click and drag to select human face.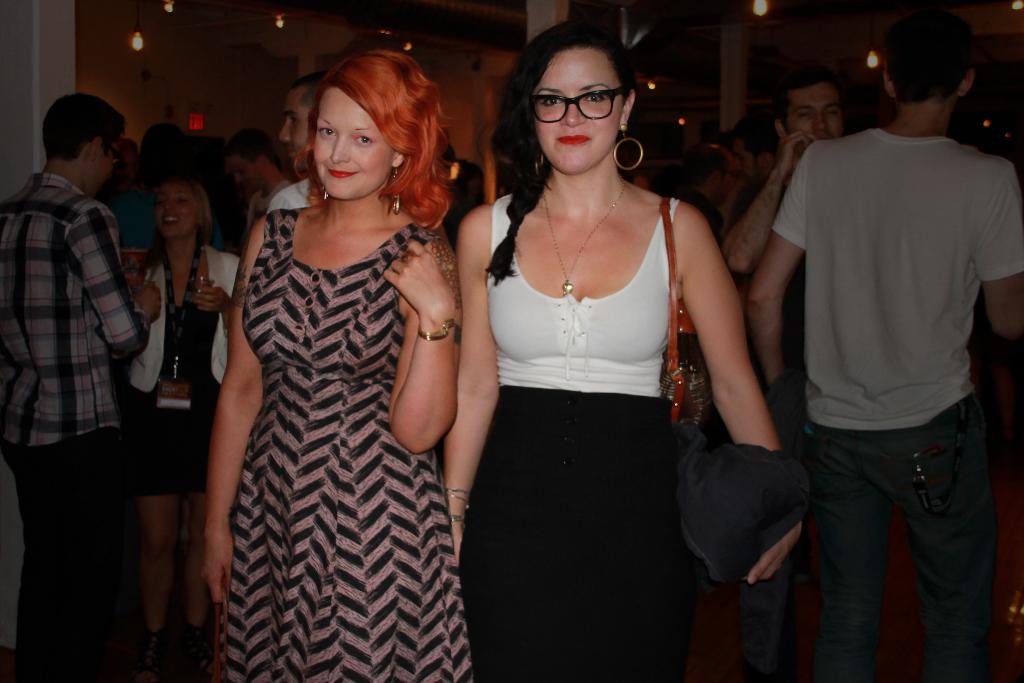
Selection: [x1=150, y1=183, x2=195, y2=237].
